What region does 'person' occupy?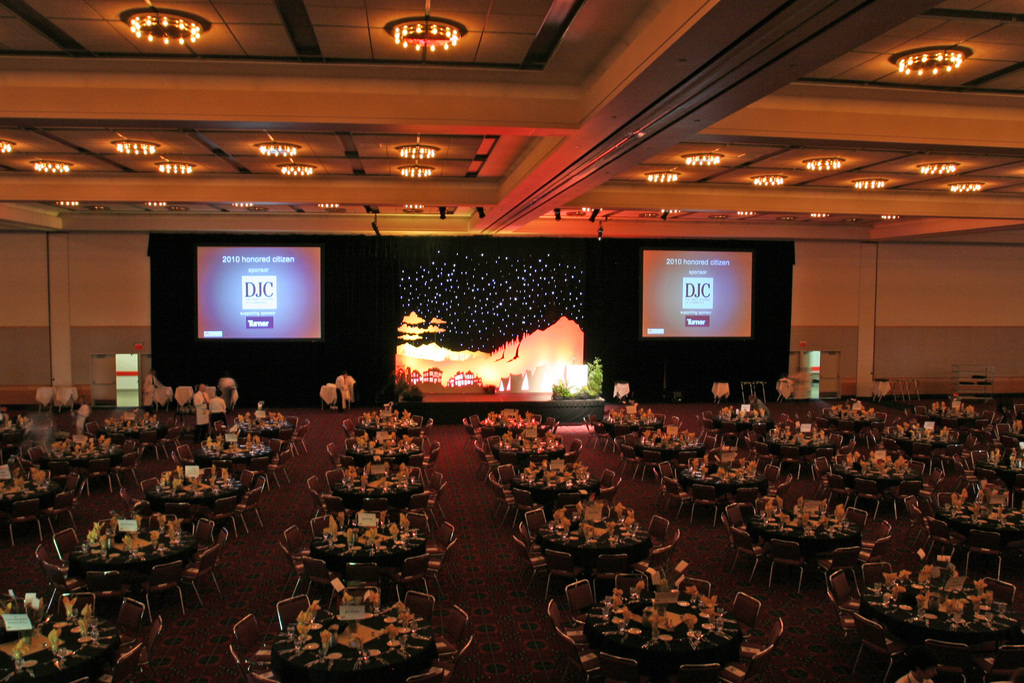
[x1=749, y1=387, x2=774, y2=438].
